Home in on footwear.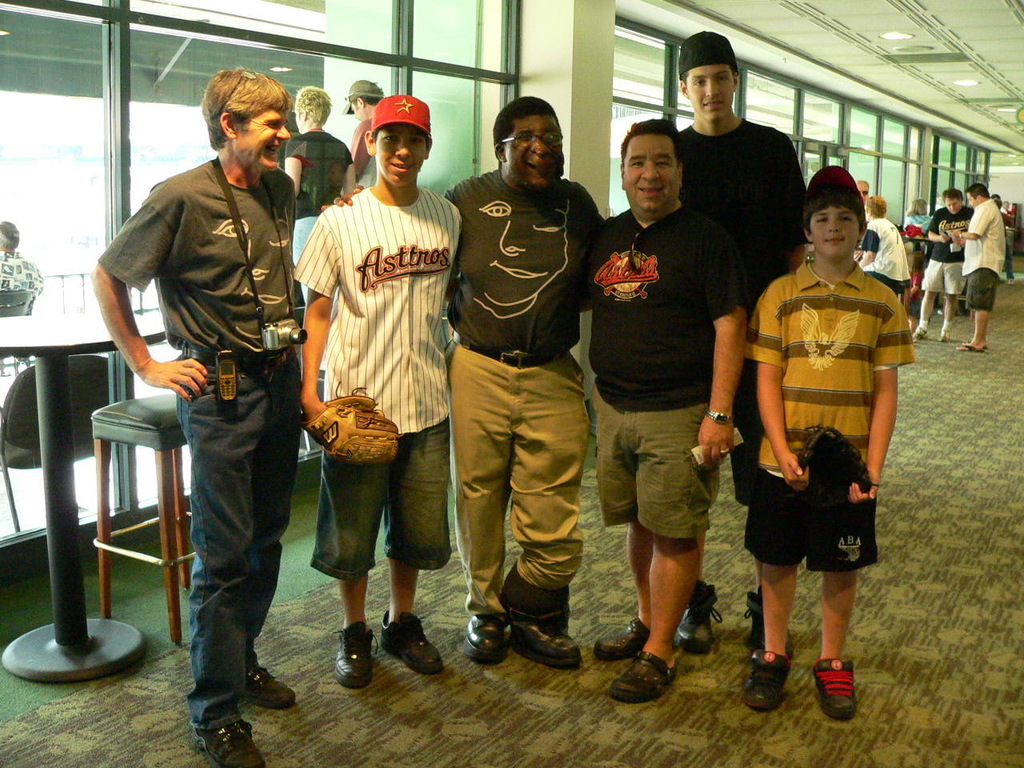
Homed in at pyautogui.locateOnScreen(506, 623, 584, 667).
